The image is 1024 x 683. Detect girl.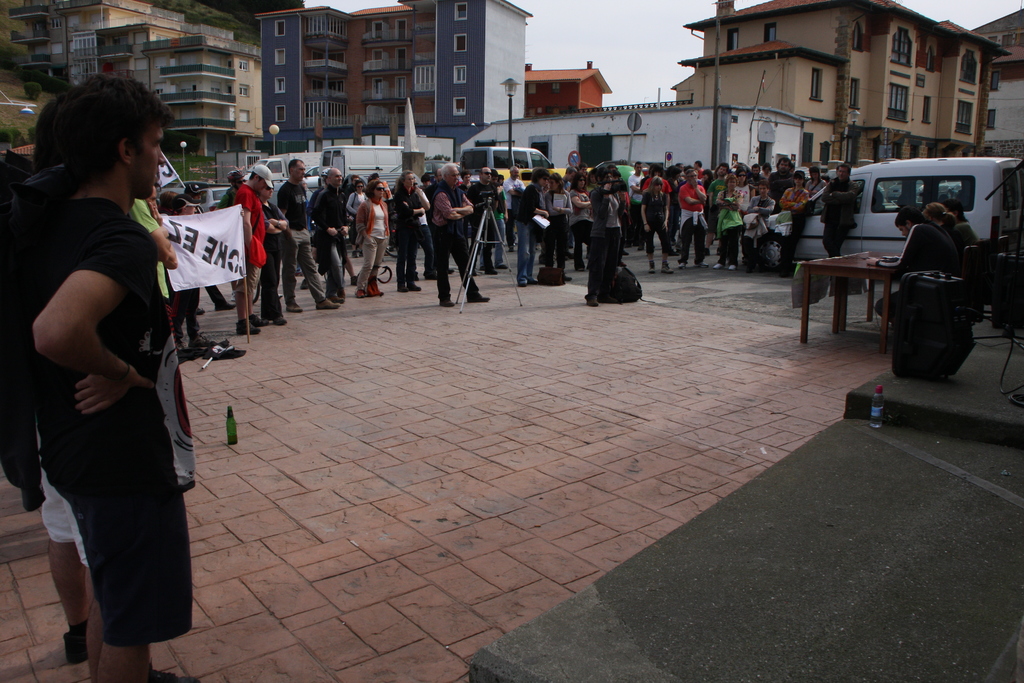
Detection: 536/169/577/281.
